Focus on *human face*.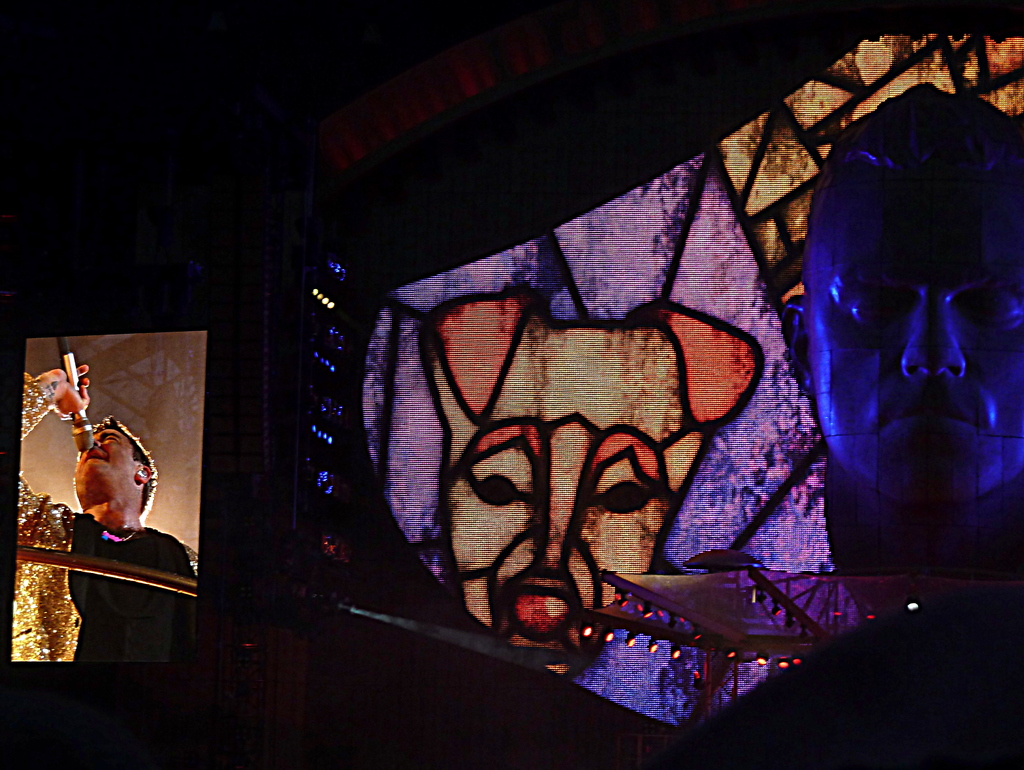
Focused at l=442, t=409, r=684, b=669.
